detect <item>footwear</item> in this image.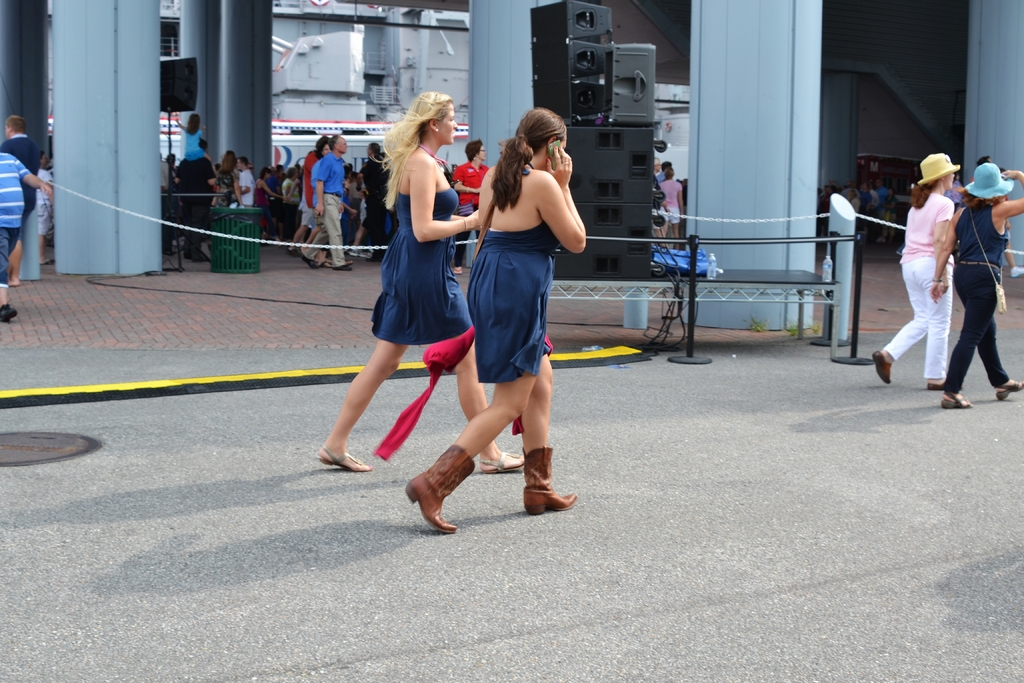
Detection: [left=925, top=378, right=964, bottom=390].
